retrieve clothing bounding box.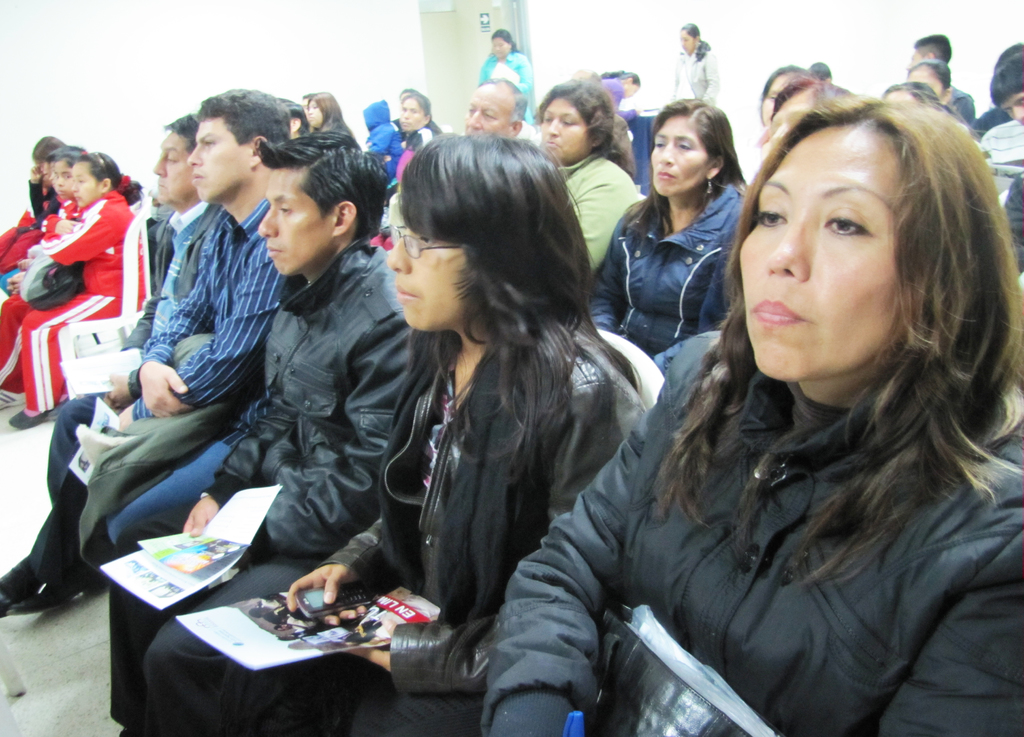
Bounding box: box(477, 388, 1022, 736).
